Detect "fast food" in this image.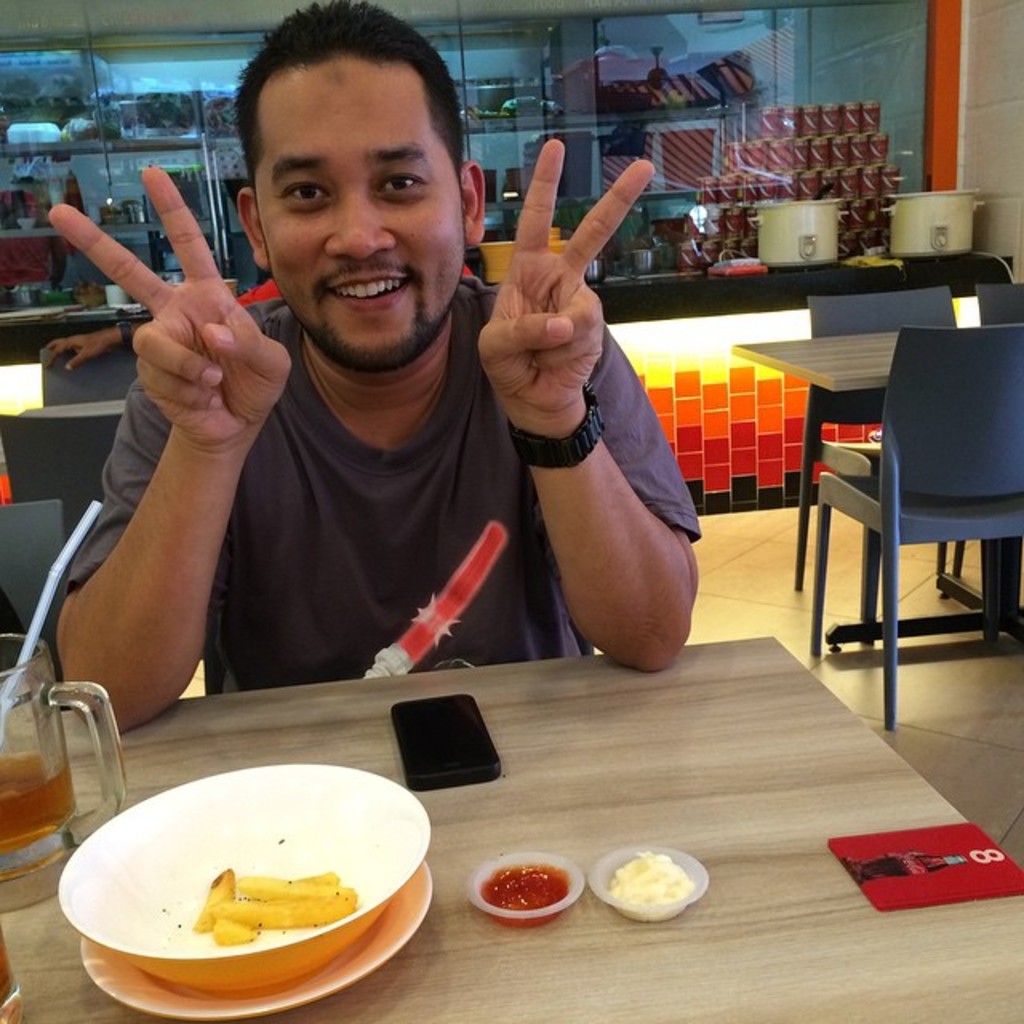
Detection: (195, 866, 232, 930).
